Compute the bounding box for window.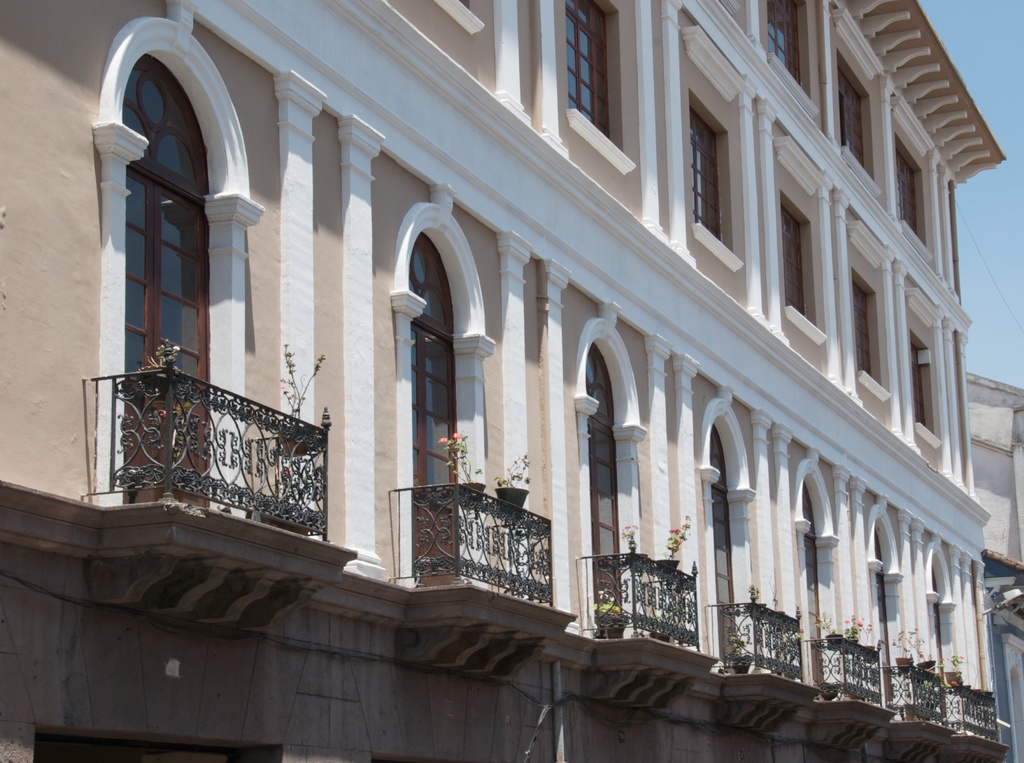
[left=761, top=3, right=804, bottom=95].
